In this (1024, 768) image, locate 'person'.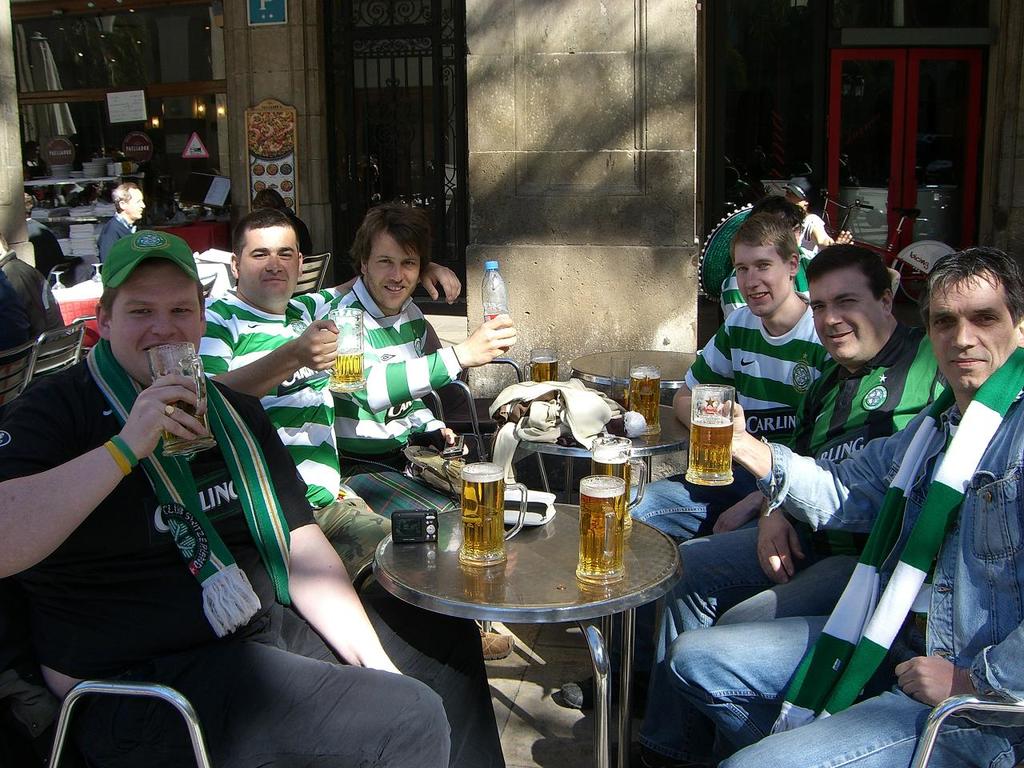
Bounding box: [662, 246, 1023, 767].
